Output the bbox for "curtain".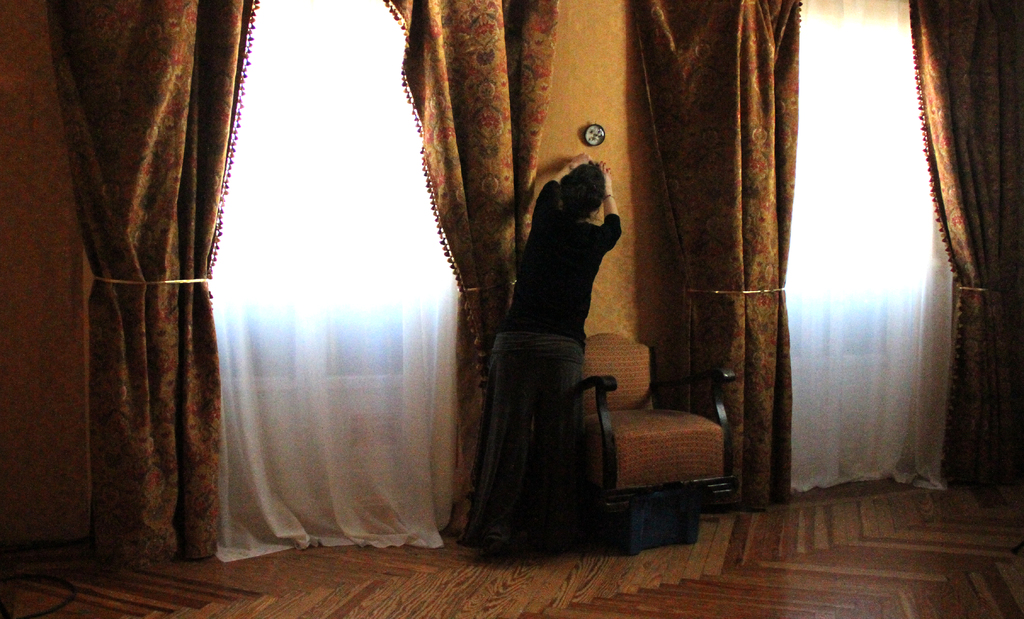
<bbox>623, 0, 1018, 509</bbox>.
